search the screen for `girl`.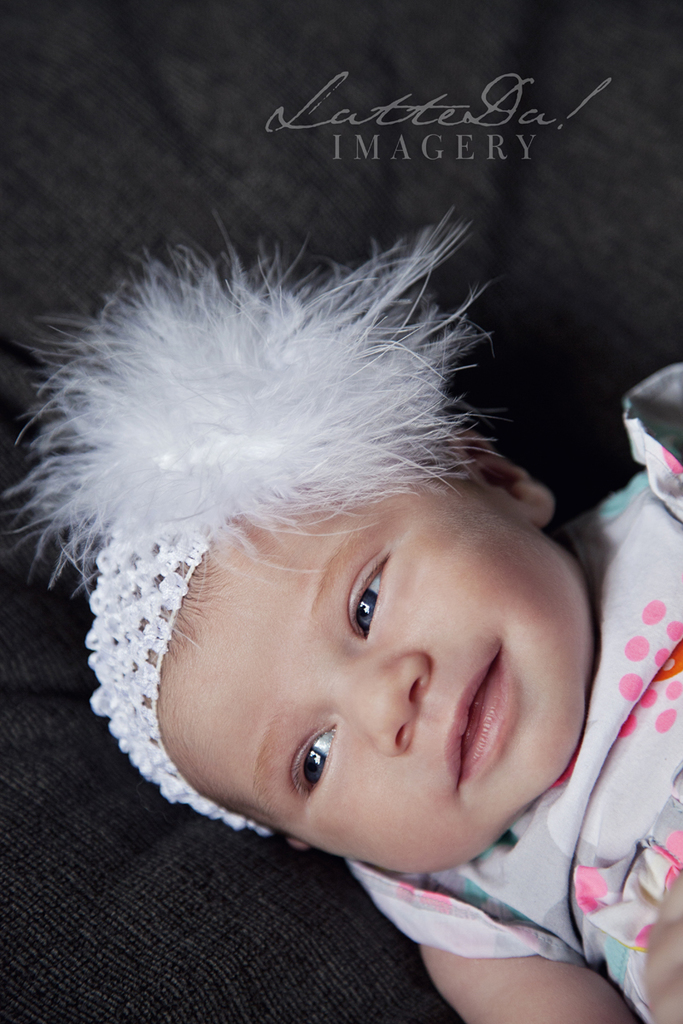
Found at detection(0, 203, 682, 1023).
